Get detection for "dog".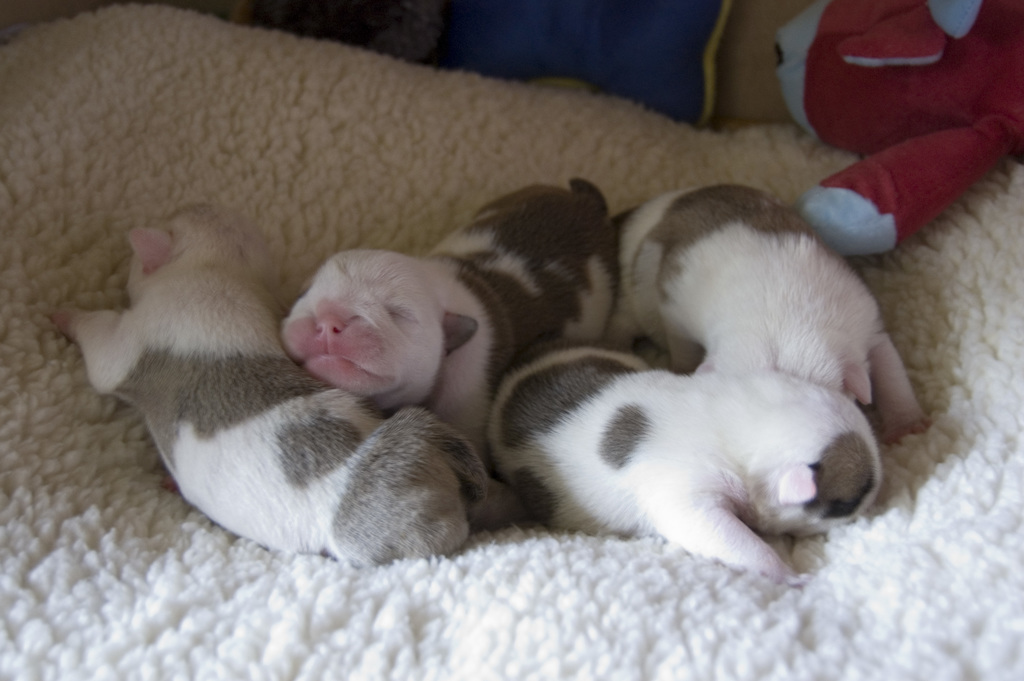
Detection: Rect(607, 183, 930, 447).
